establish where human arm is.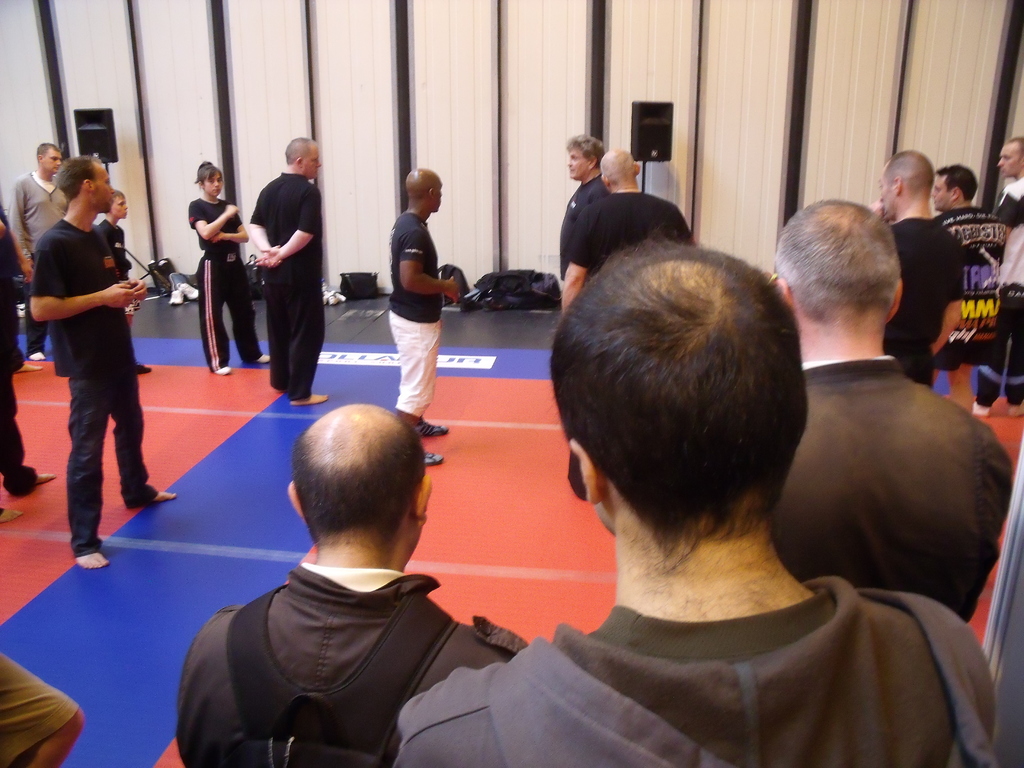
Established at (563,205,593,318).
